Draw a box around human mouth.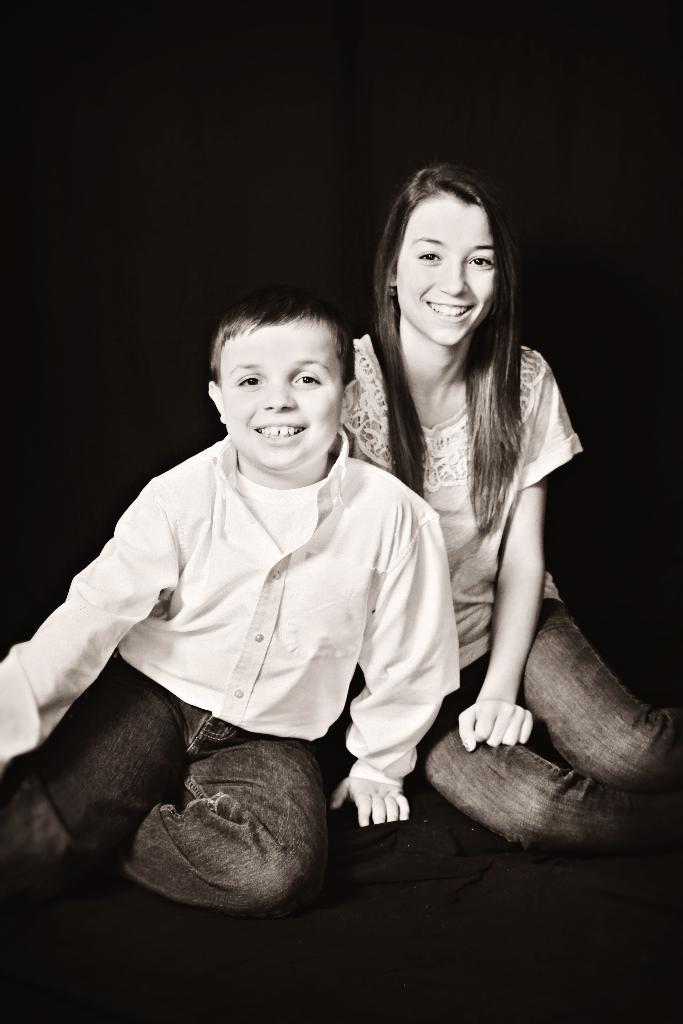
(x1=422, y1=294, x2=474, y2=321).
